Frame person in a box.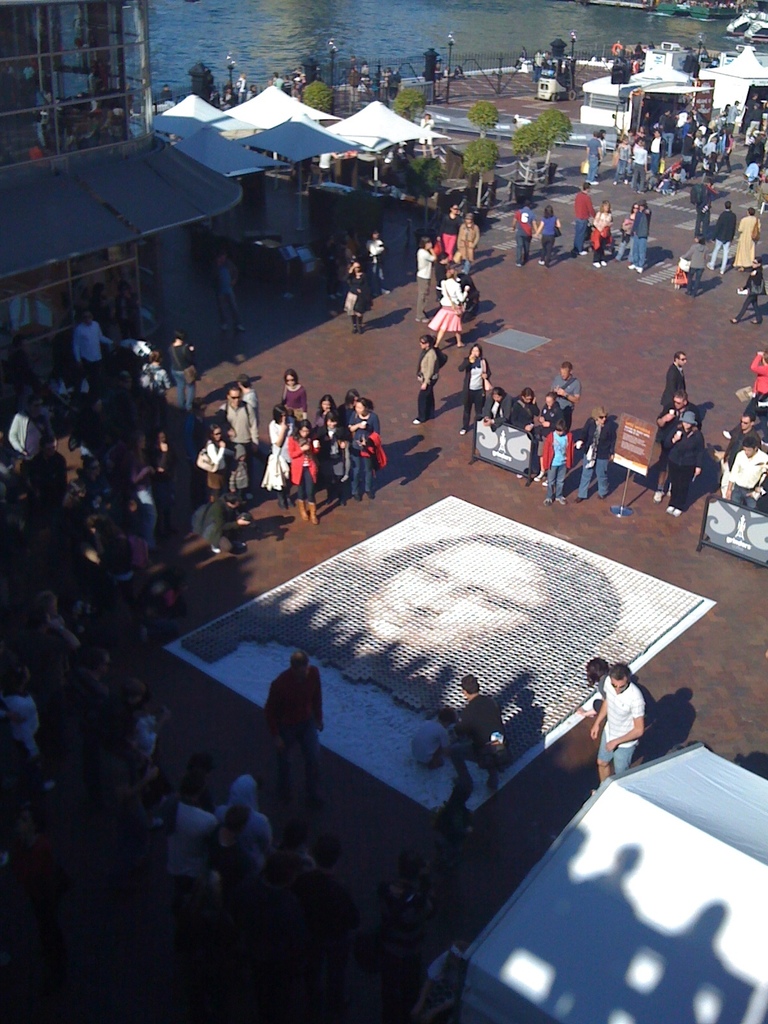
bbox(509, 194, 538, 273).
